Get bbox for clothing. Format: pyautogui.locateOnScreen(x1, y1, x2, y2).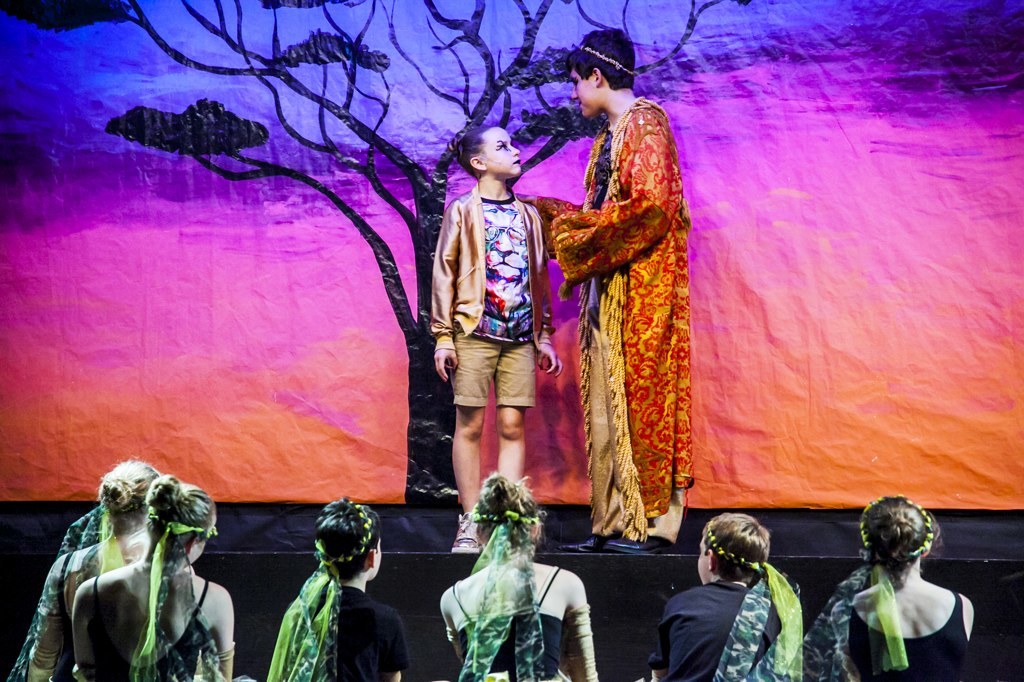
pyautogui.locateOnScreen(38, 531, 131, 681).
